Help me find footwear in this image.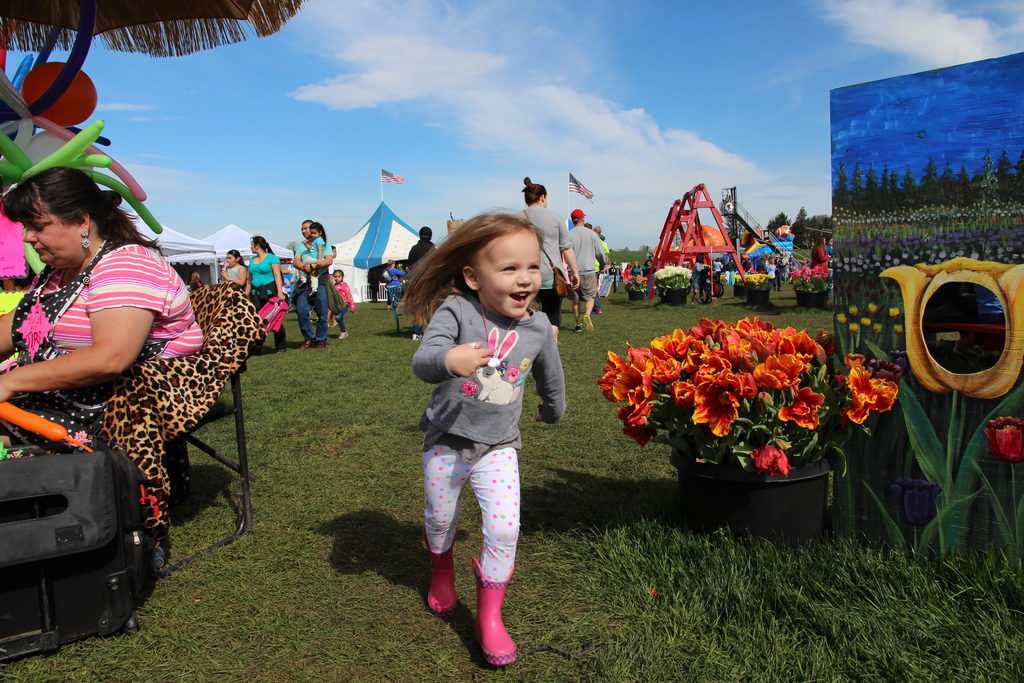
Found it: box(335, 331, 349, 342).
